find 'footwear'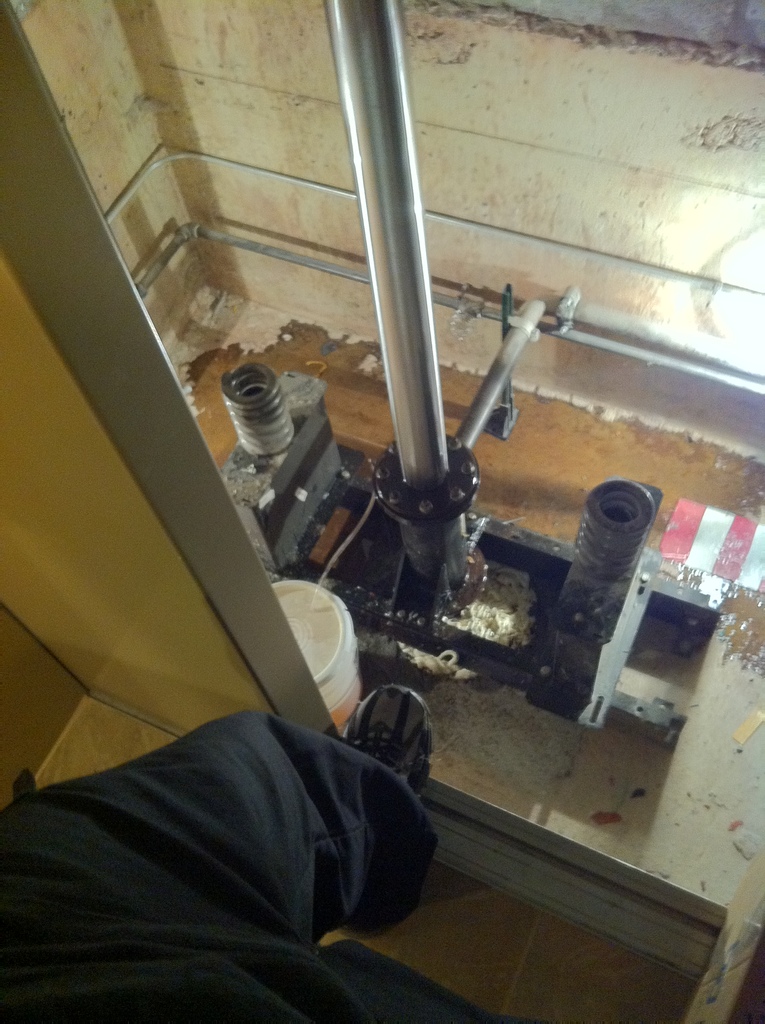
region(341, 685, 434, 803)
